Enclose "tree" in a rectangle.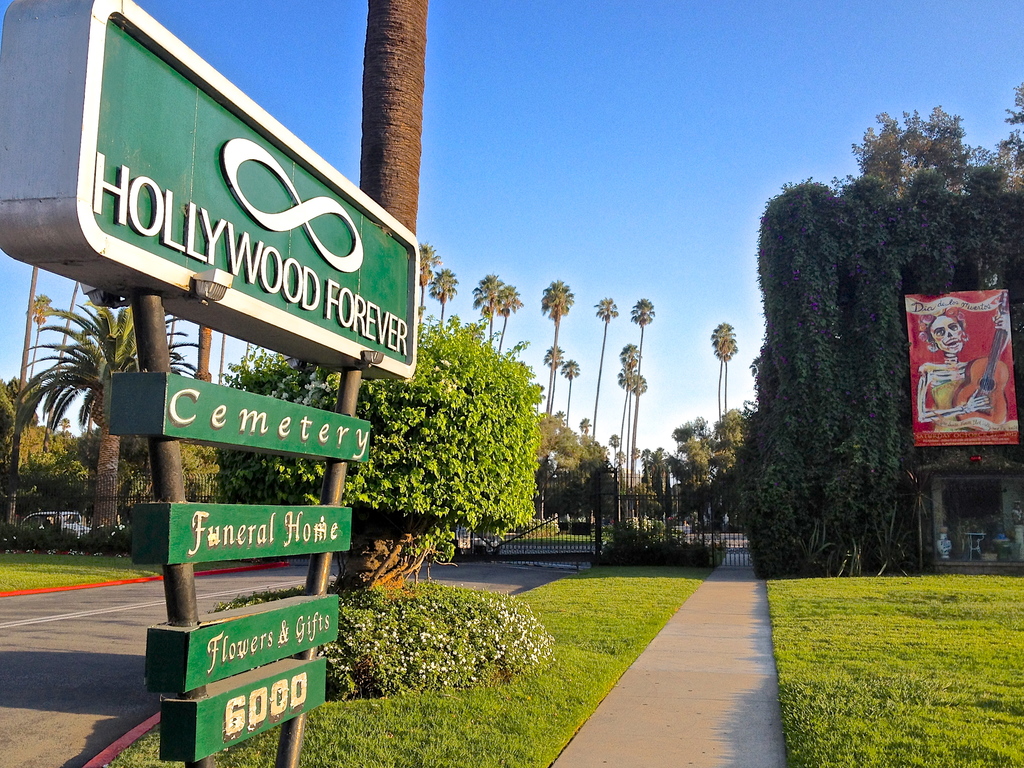
496, 289, 523, 358.
